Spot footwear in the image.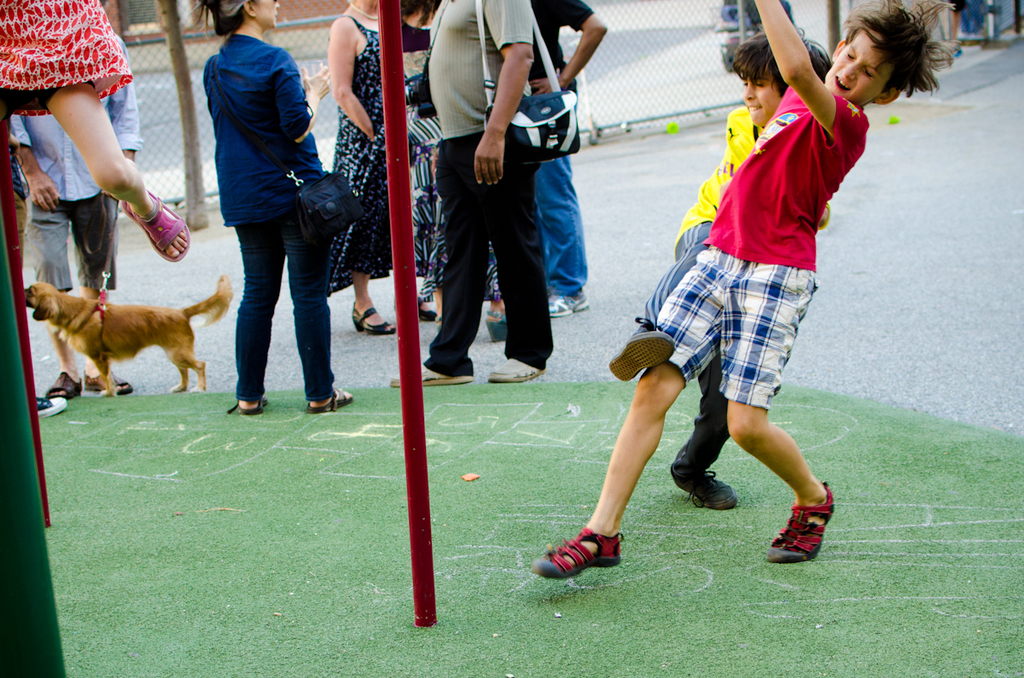
footwear found at (543,291,594,317).
